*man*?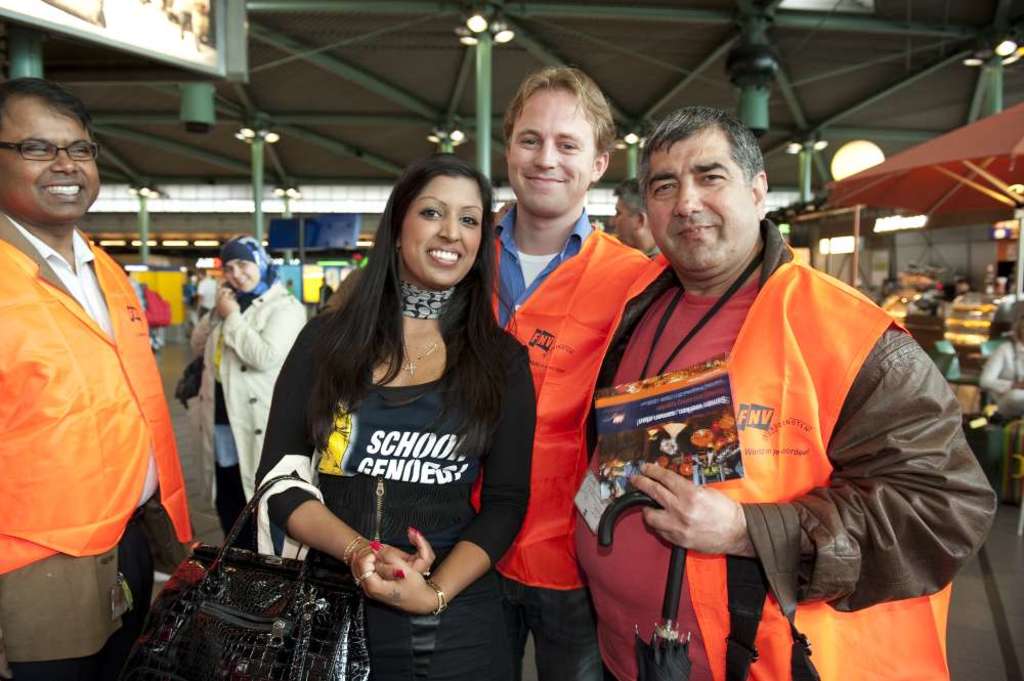
rect(452, 68, 689, 675)
